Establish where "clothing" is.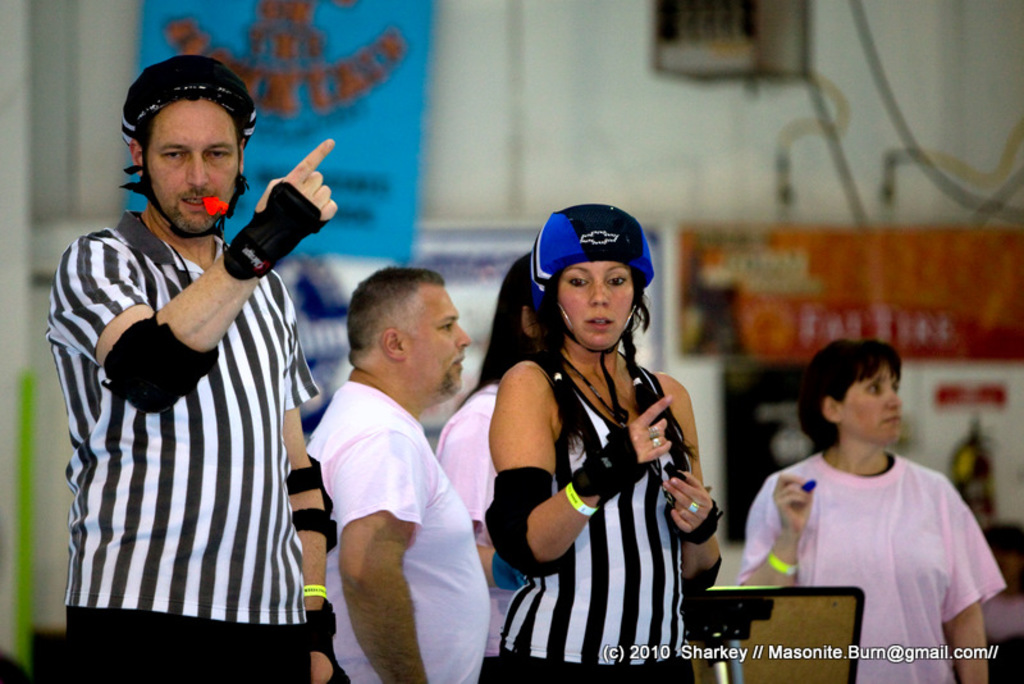
Established at 32 159 329 639.
